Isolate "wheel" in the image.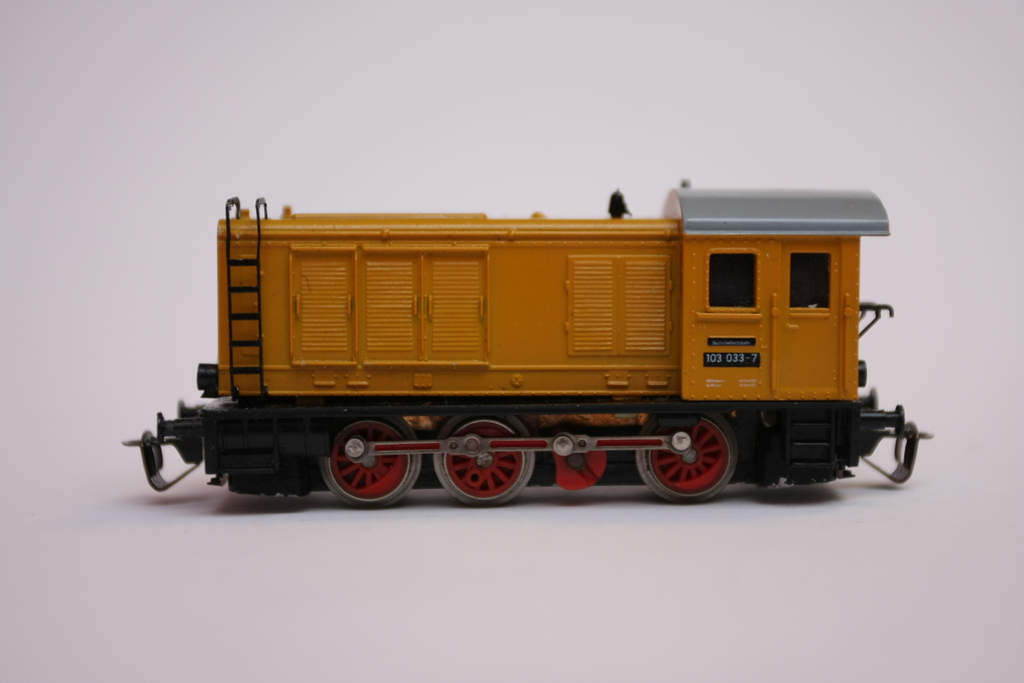
Isolated region: bbox=[430, 409, 535, 505].
